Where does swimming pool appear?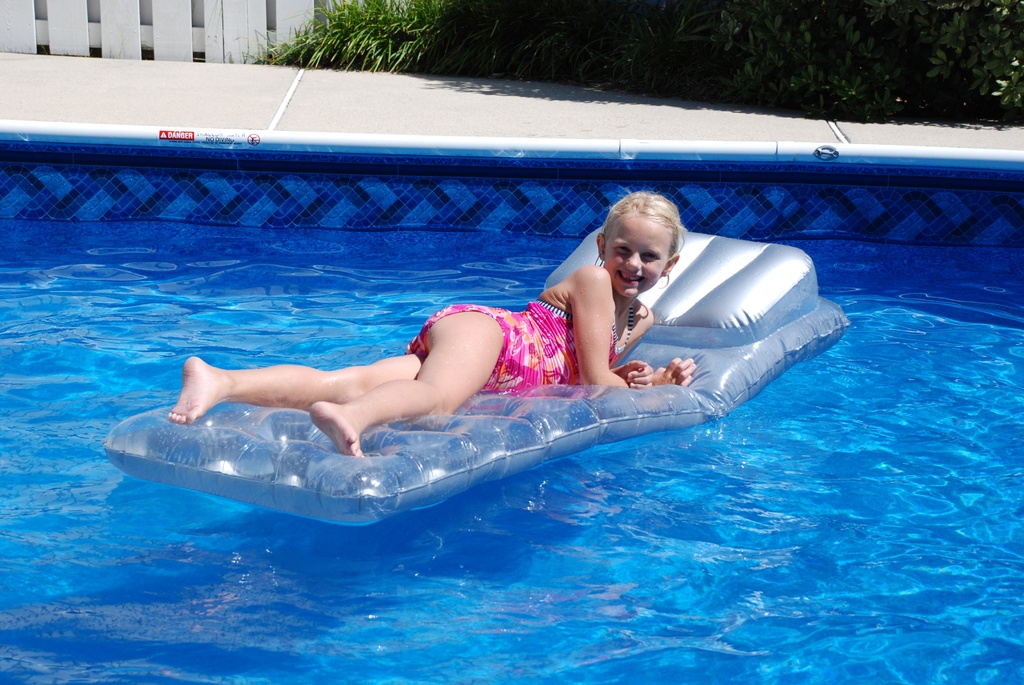
Appears at detection(0, 154, 1021, 599).
